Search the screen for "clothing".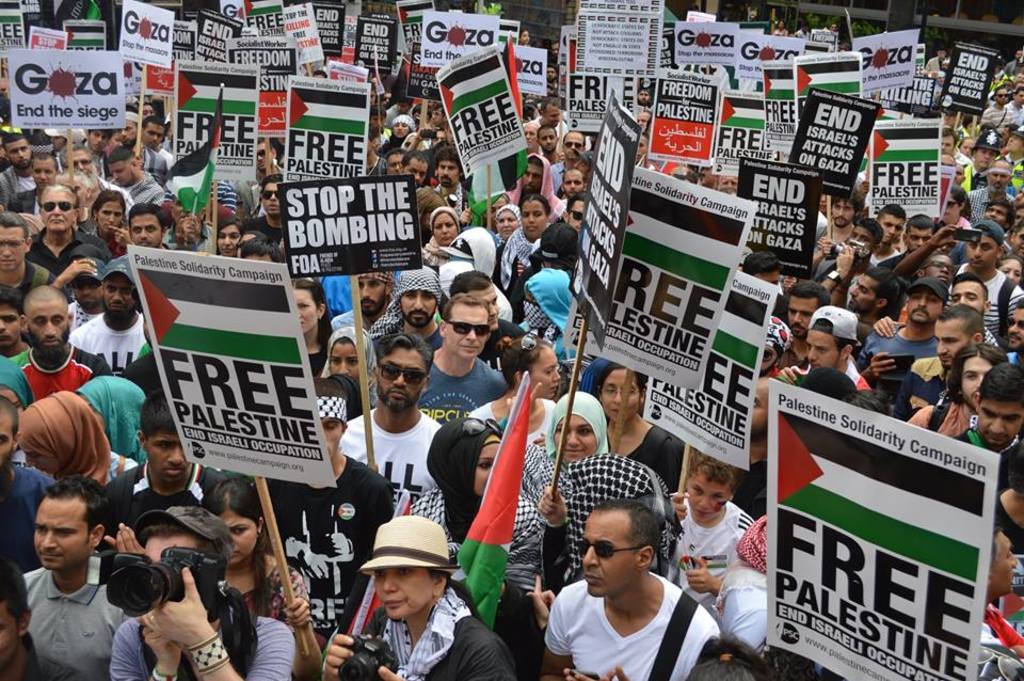
Found at [left=102, top=469, right=226, bottom=528].
